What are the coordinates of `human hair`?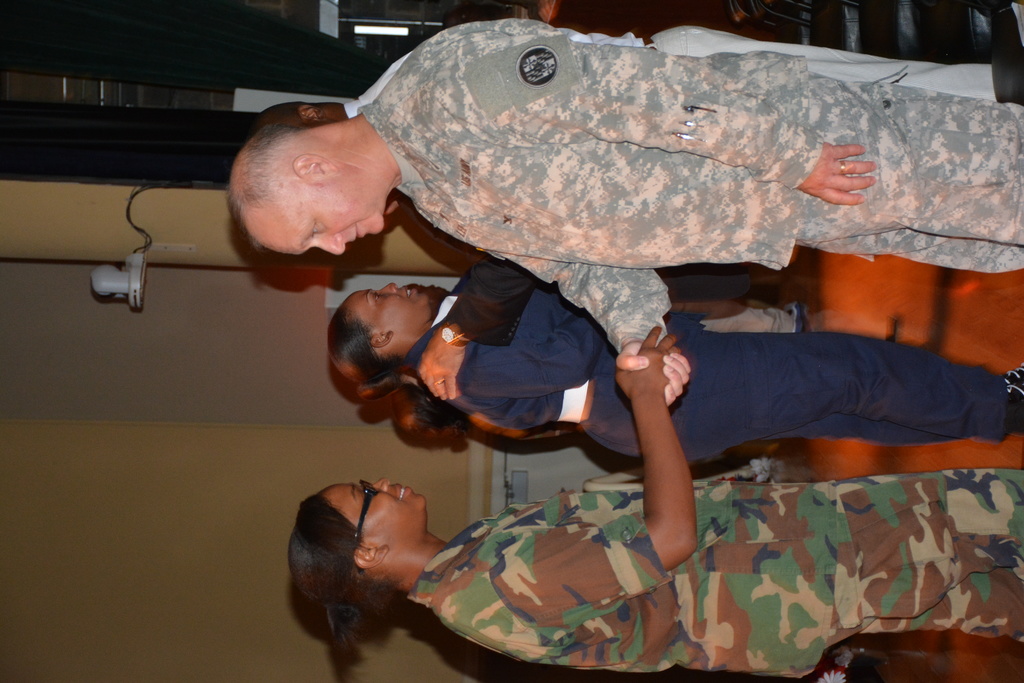
{"left": 328, "top": 306, "right": 403, "bottom": 400}.
